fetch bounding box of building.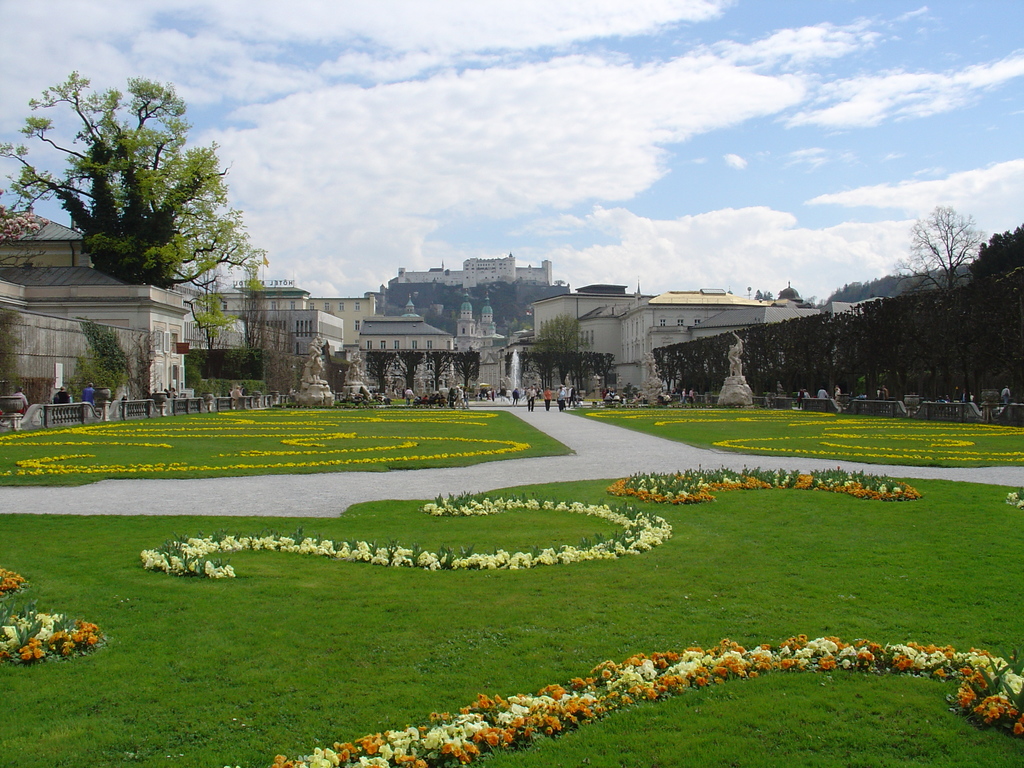
Bbox: bbox=(0, 209, 189, 410).
